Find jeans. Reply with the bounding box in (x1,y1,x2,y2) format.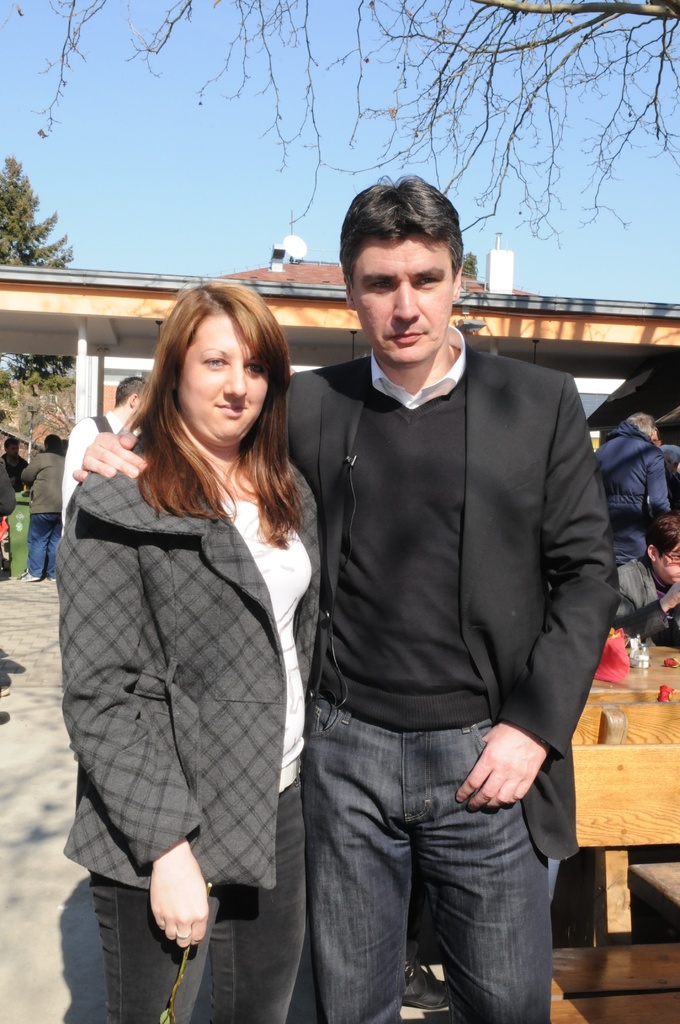
(304,694,553,1023).
